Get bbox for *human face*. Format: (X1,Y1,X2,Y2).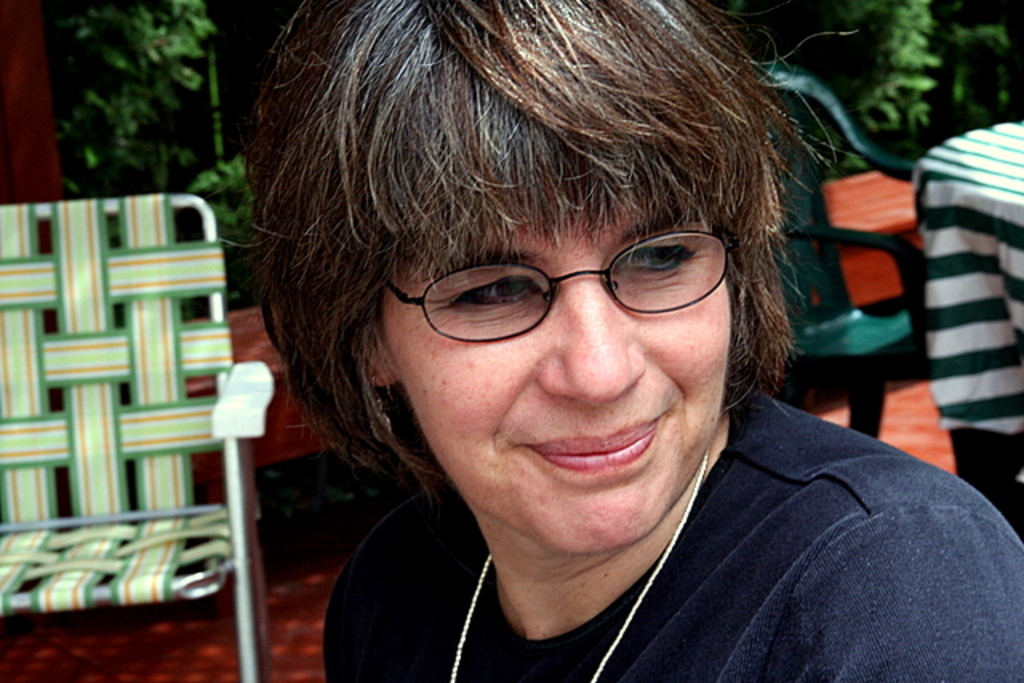
(378,202,731,547).
